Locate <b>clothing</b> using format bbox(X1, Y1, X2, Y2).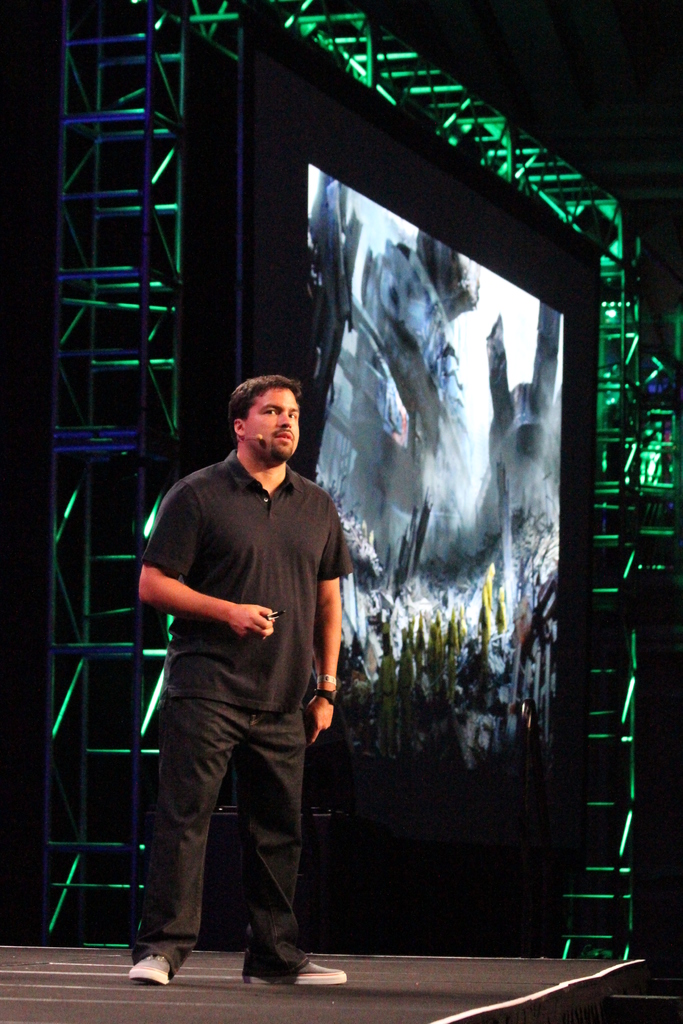
bbox(141, 399, 356, 932).
